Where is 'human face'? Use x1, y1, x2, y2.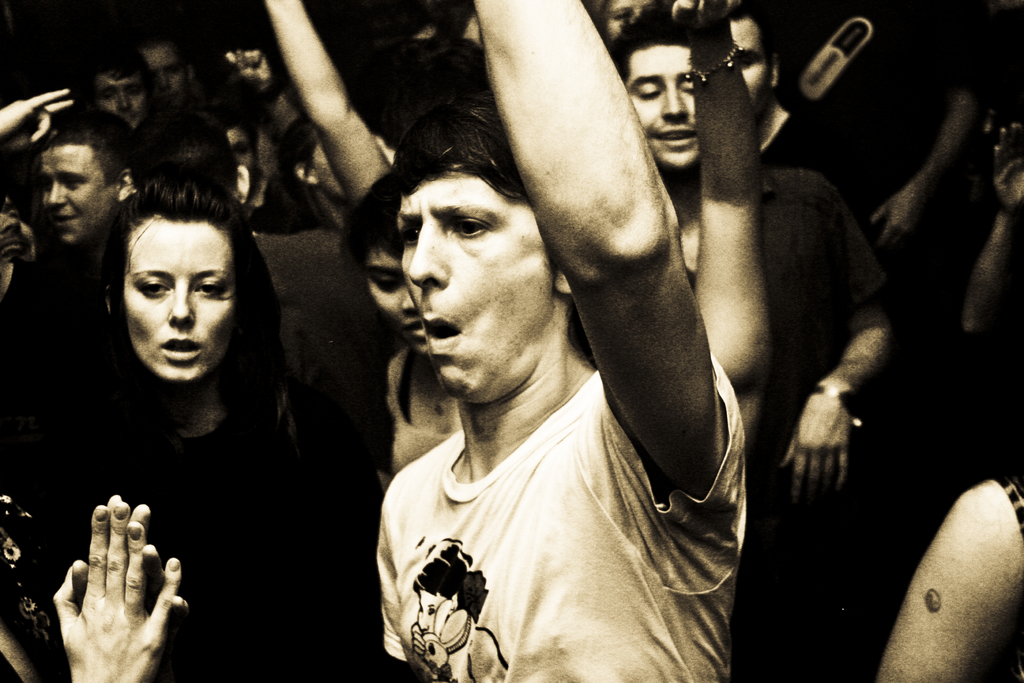
107, 208, 244, 381.
